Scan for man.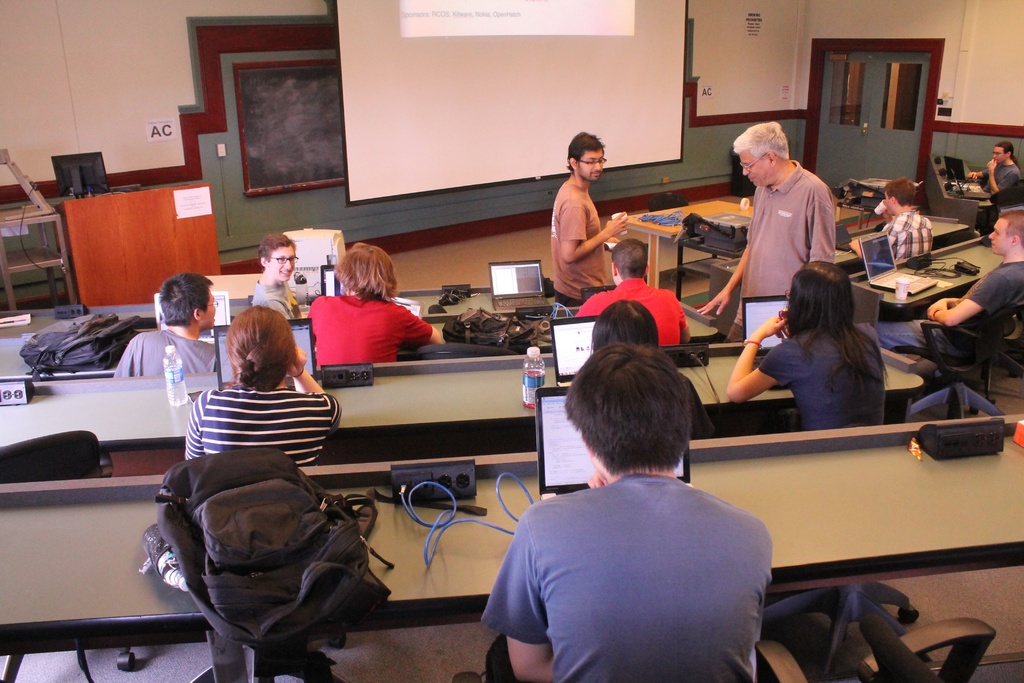
Scan result: locate(110, 274, 232, 377).
